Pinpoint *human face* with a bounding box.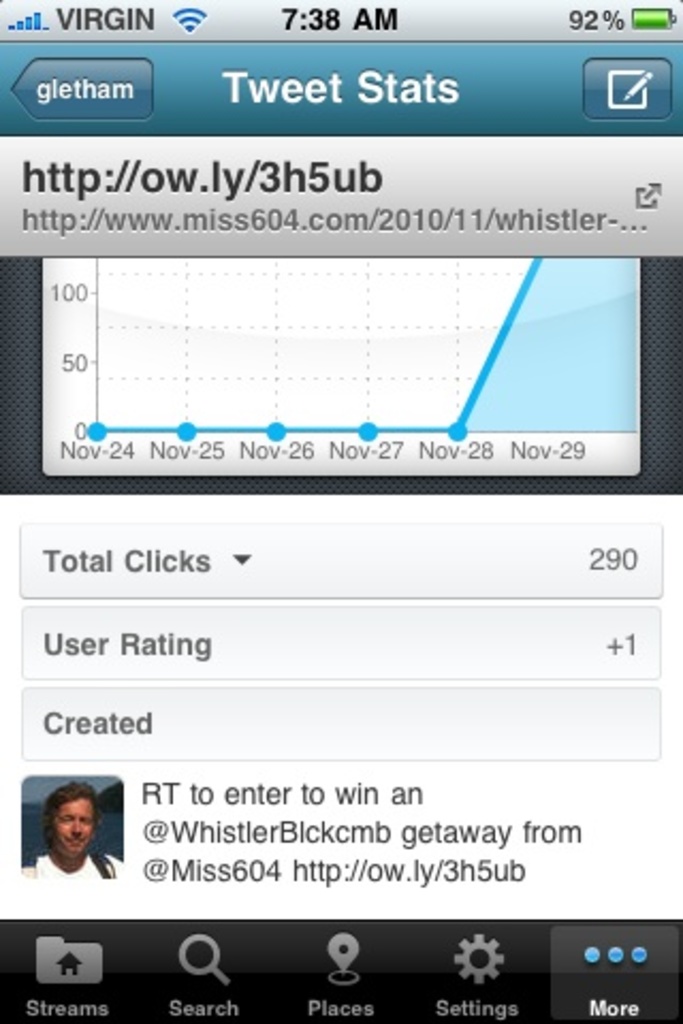
locate(53, 791, 98, 851).
